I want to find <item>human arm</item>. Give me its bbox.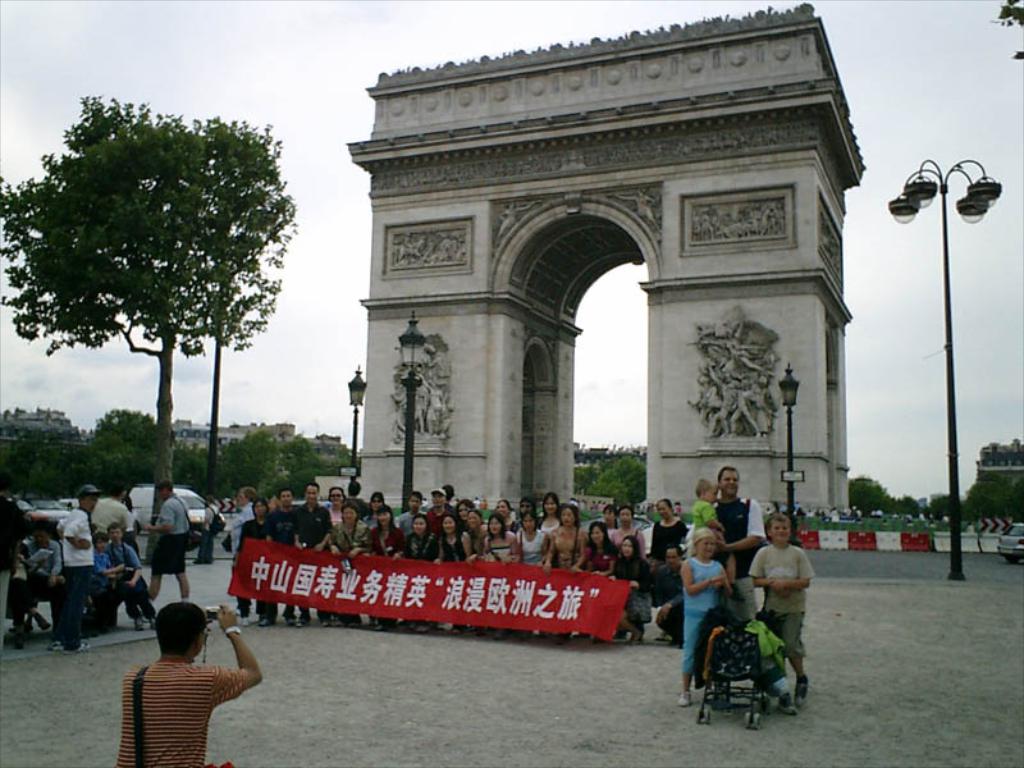
detection(288, 525, 308, 550).
